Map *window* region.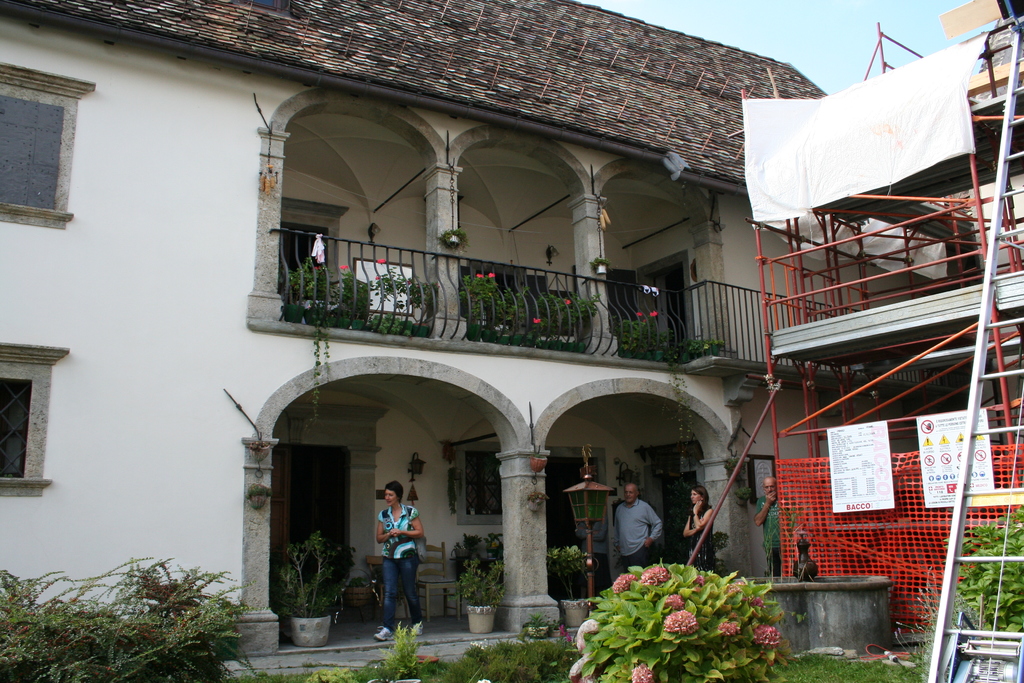
Mapped to left=0, top=54, right=96, bottom=229.
